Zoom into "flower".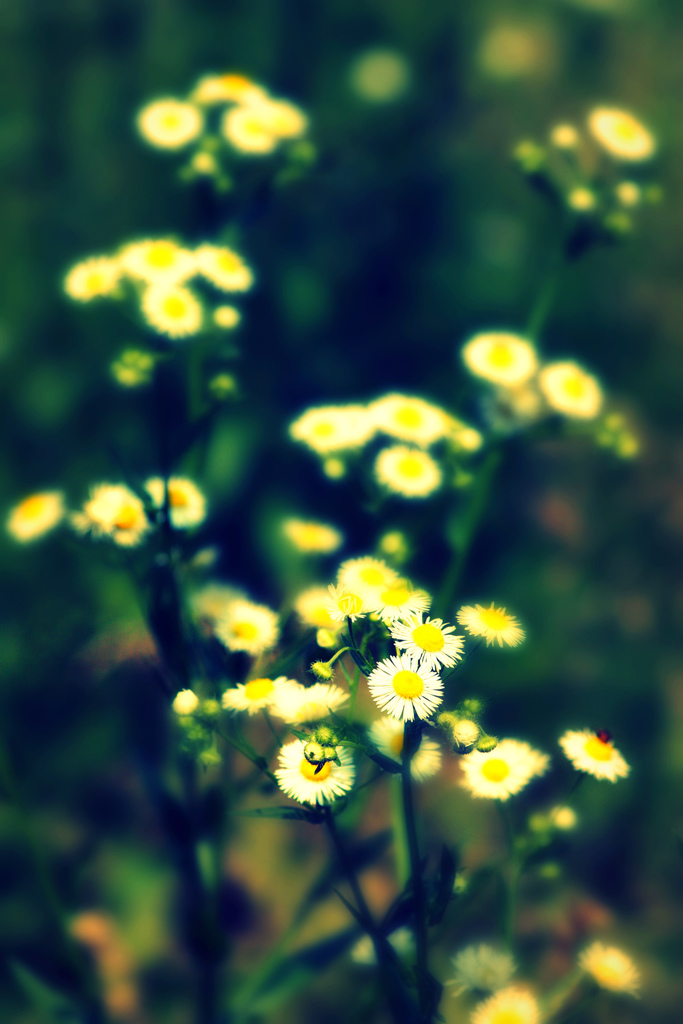
Zoom target: l=211, t=595, r=276, b=651.
